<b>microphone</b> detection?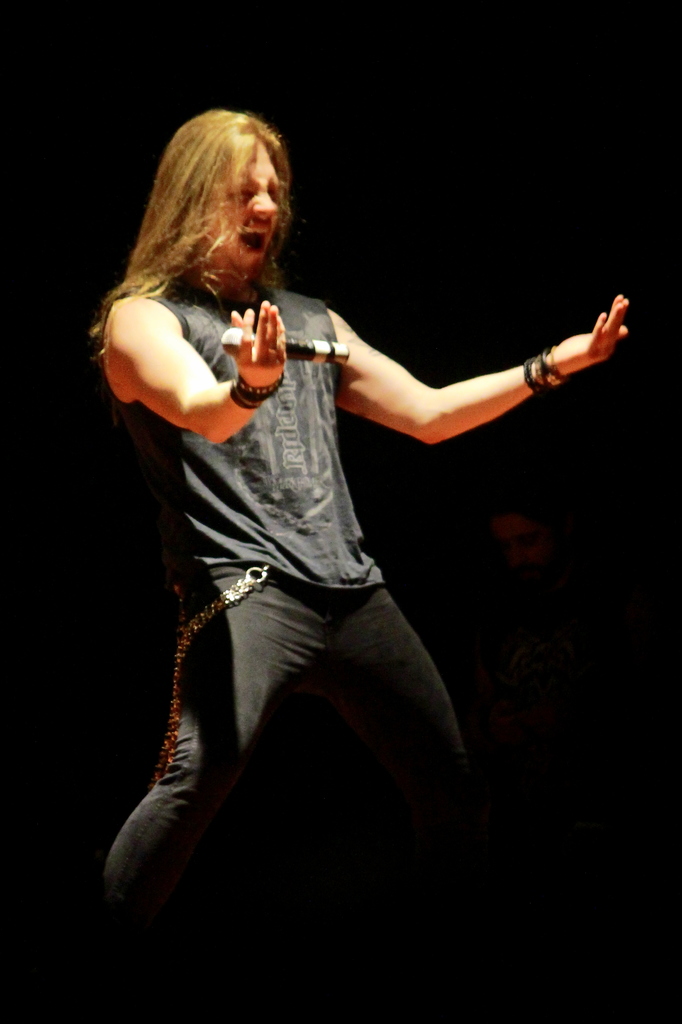
bbox=[223, 326, 350, 367]
